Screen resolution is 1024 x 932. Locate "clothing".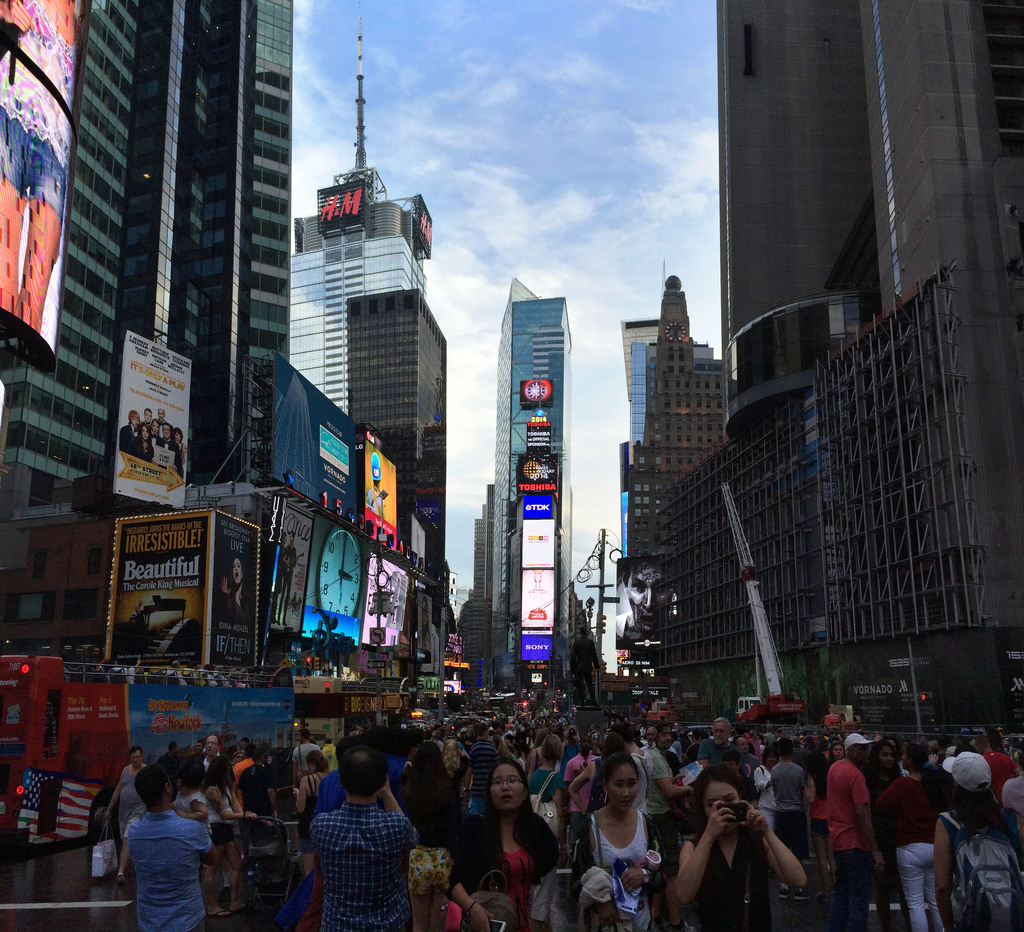
[left=689, top=822, right=769, bottom=931].
